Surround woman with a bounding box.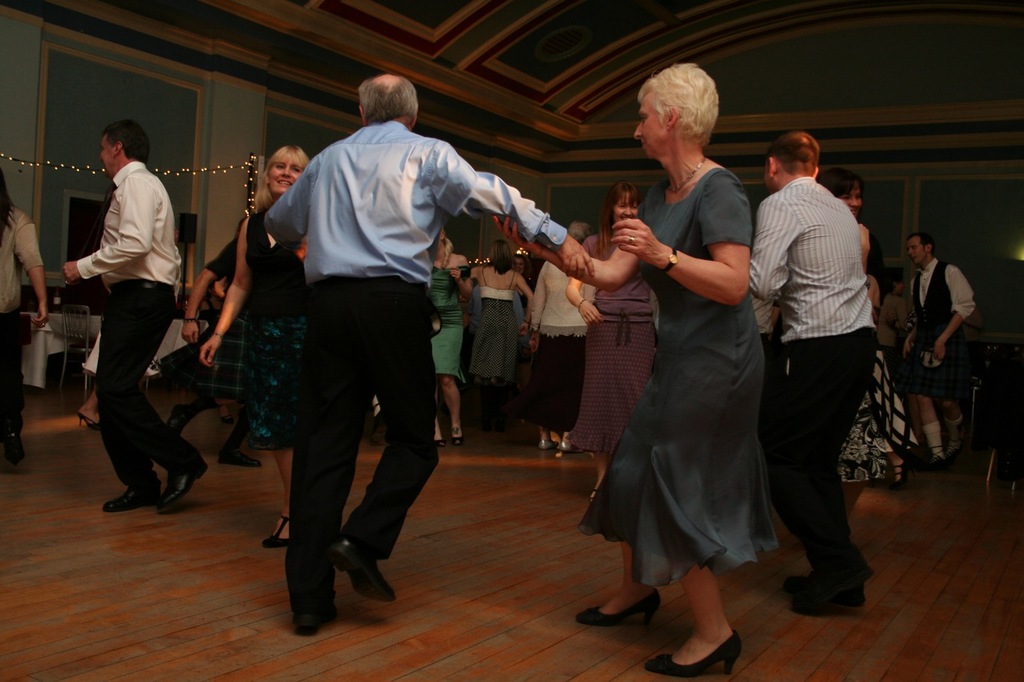
bbox=[531, 224, 595, 453].
